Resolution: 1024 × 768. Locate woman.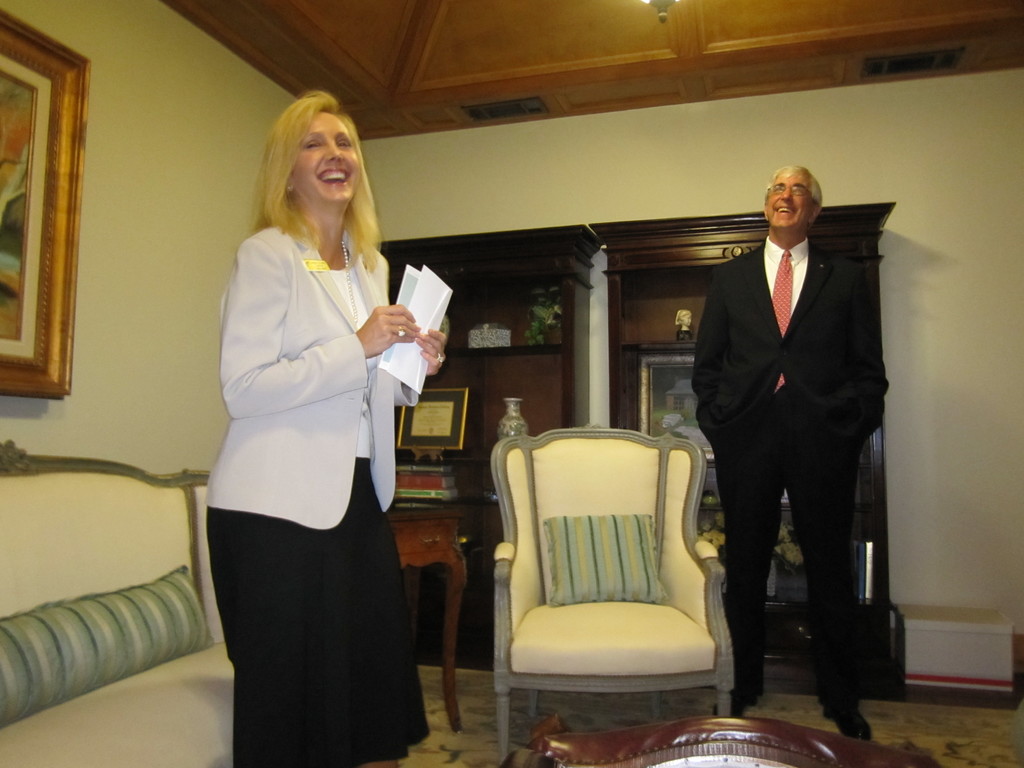
<box>204,86,452,767</box>.
